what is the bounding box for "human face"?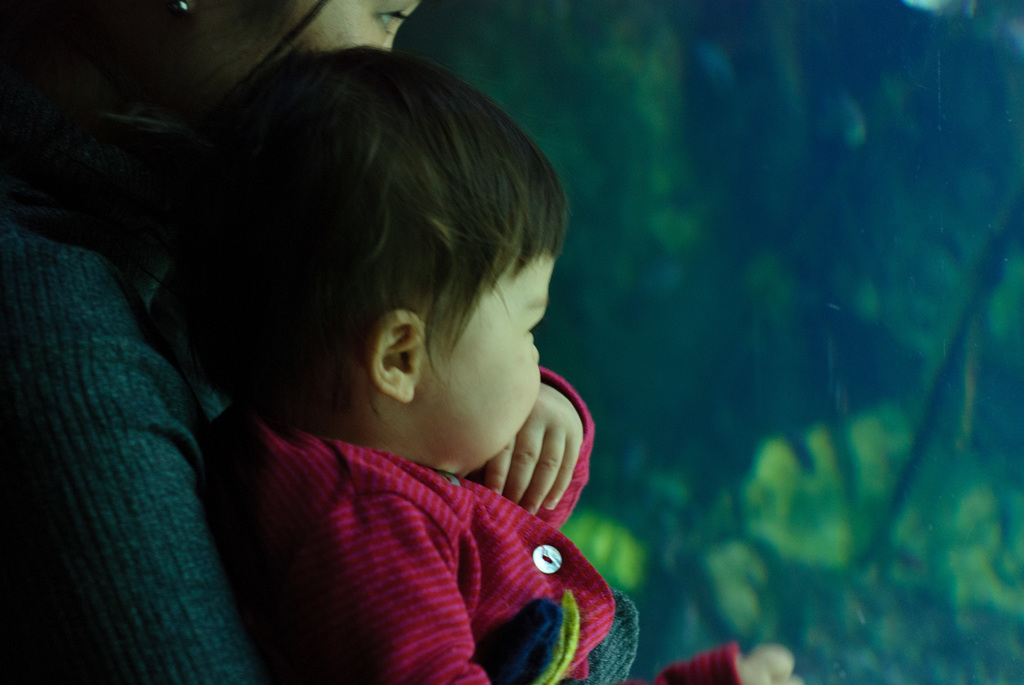
x1=409, y1=253, x2=553, y2=473.
